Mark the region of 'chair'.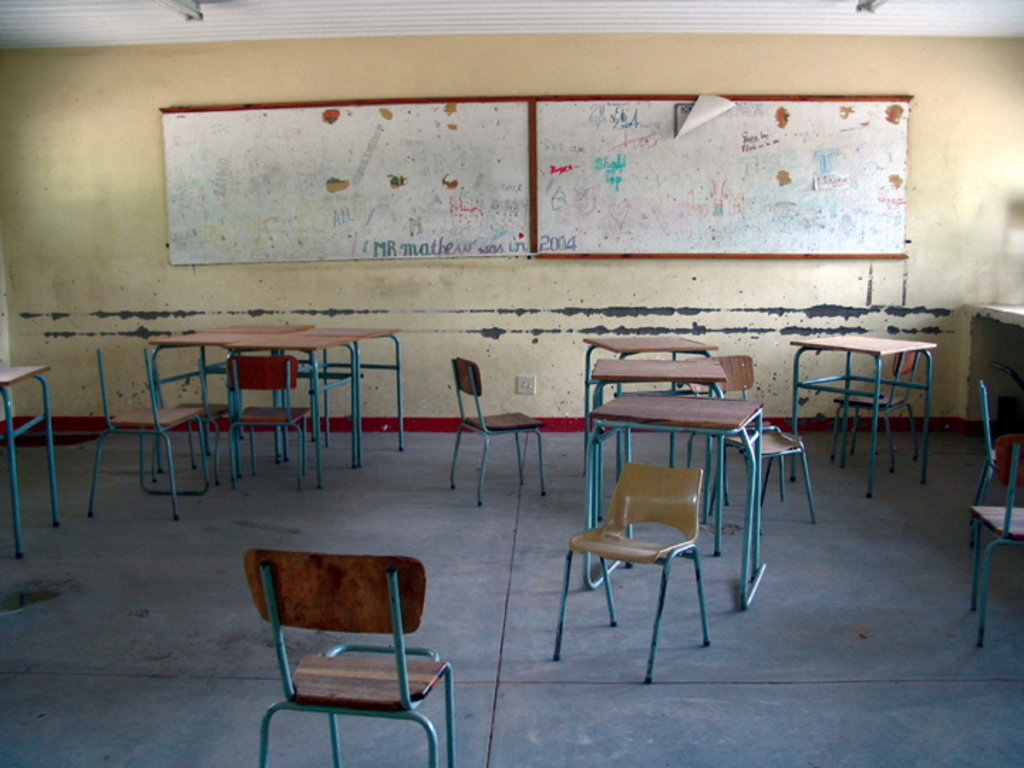
Region: [x1=238, y1=539, x2=448, y2=764].
